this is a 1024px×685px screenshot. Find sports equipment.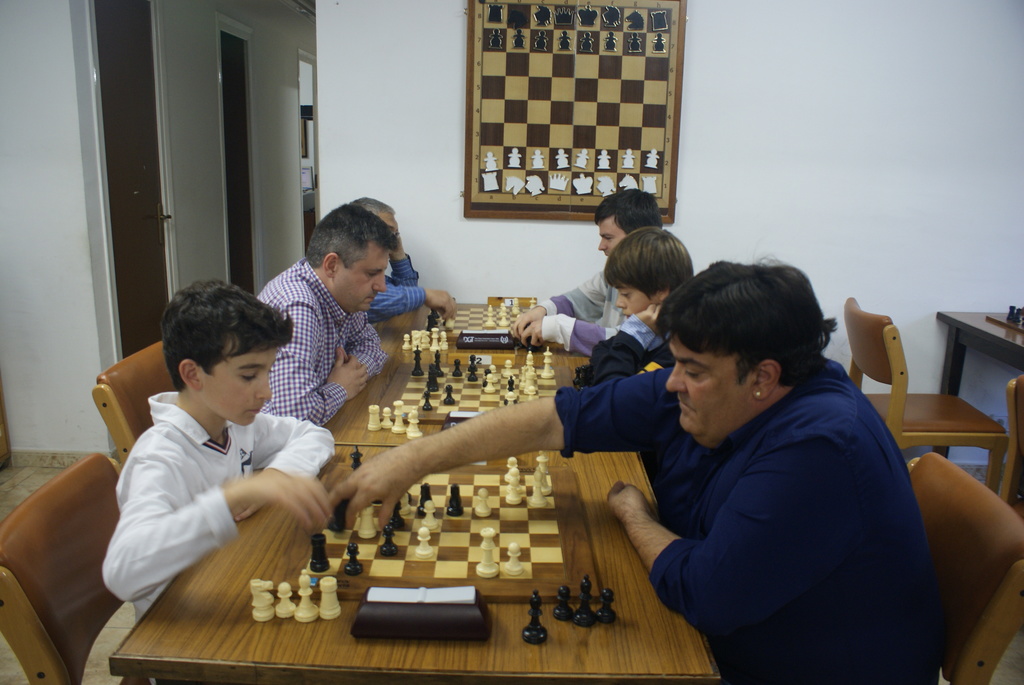
Bounding box: (1009,306,1023,332).
